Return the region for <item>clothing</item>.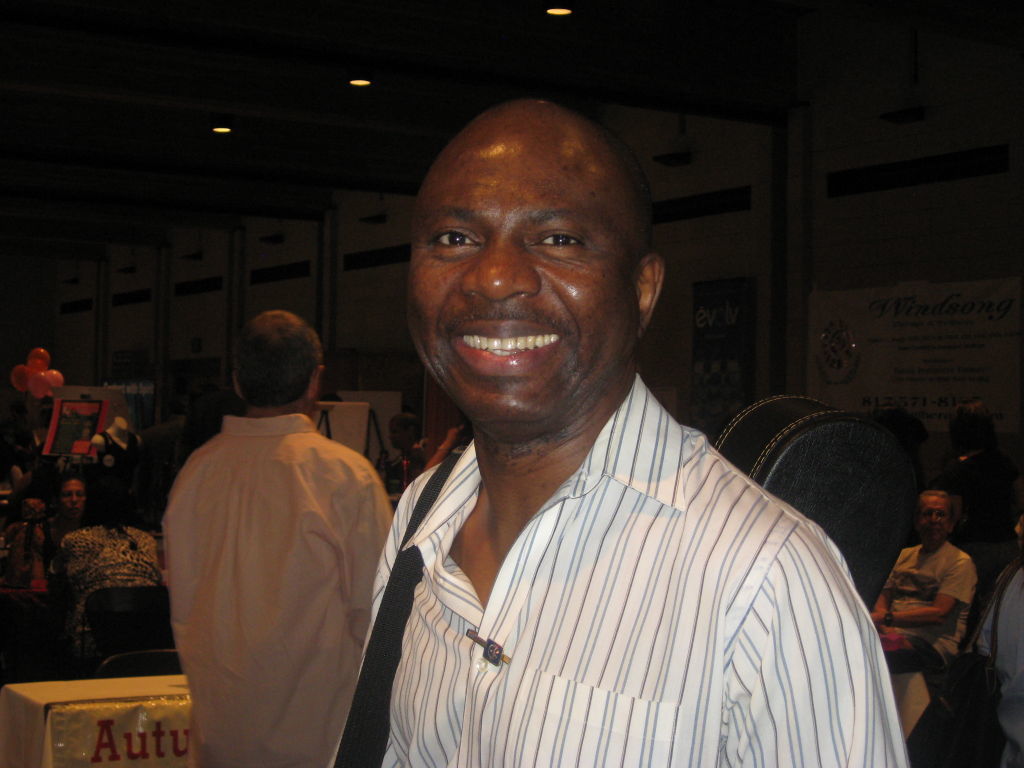
l=971, t=553, r=1023, b=767.
